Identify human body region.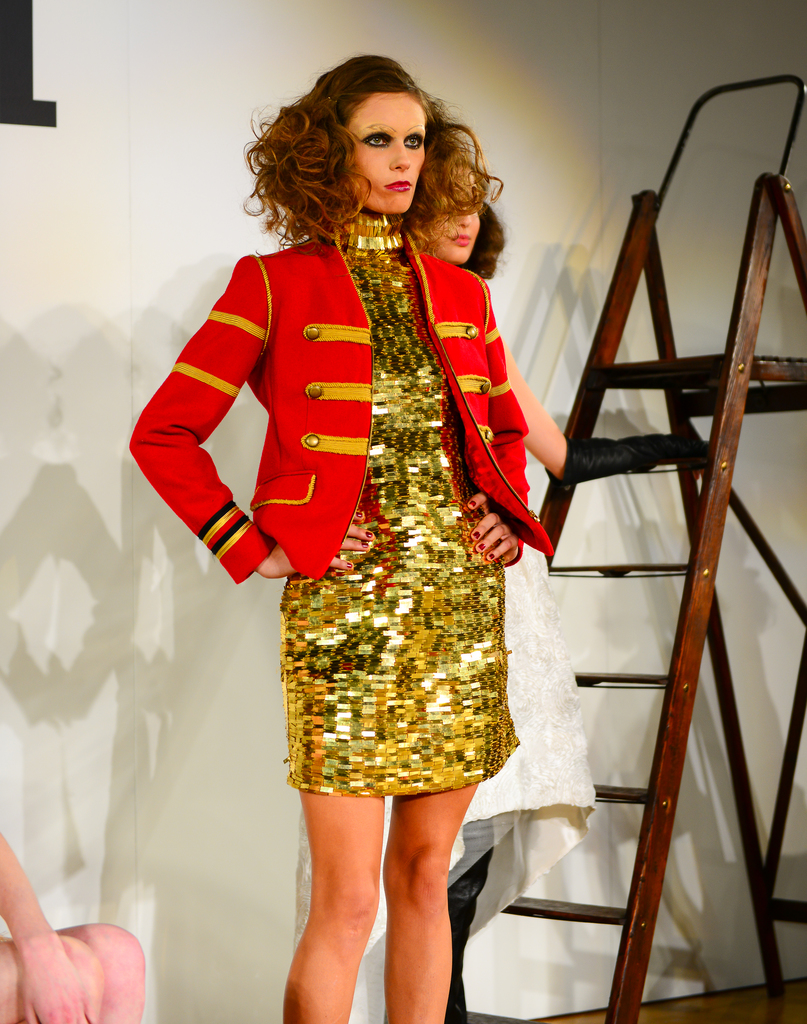
Region: [left=177, top=72, right=558, bottom=1023].
